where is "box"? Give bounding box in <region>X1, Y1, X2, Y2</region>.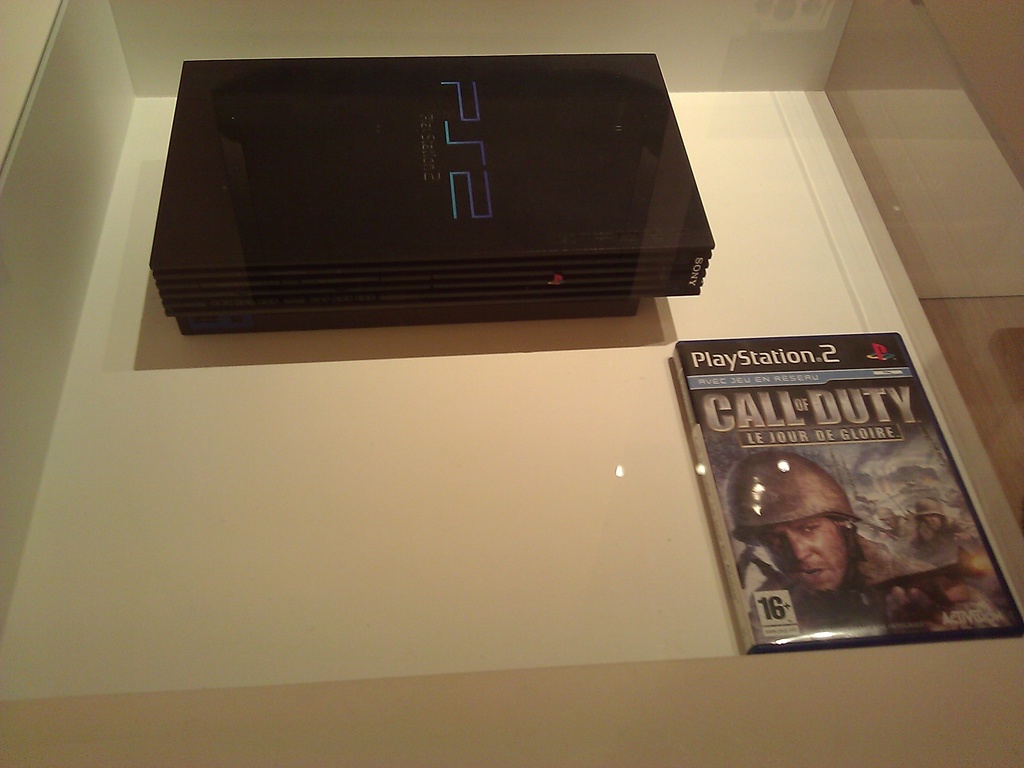
<region>120, 31, 735, 356</region>.
